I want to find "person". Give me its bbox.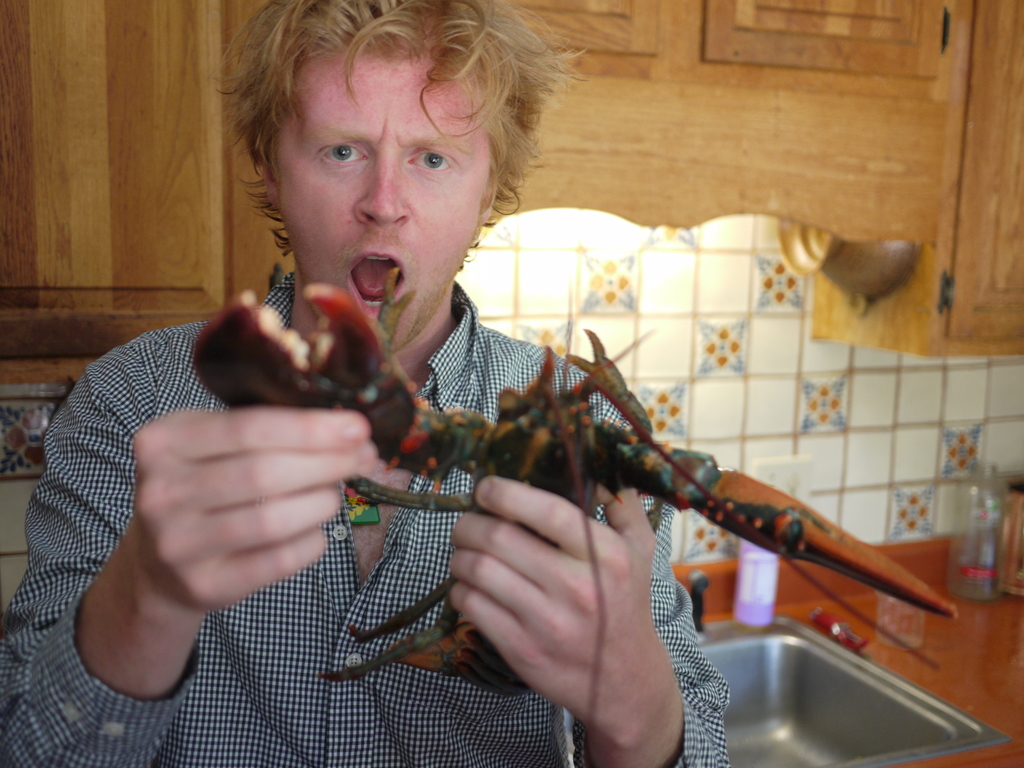
bbox=[0, 0, 729, 767].
